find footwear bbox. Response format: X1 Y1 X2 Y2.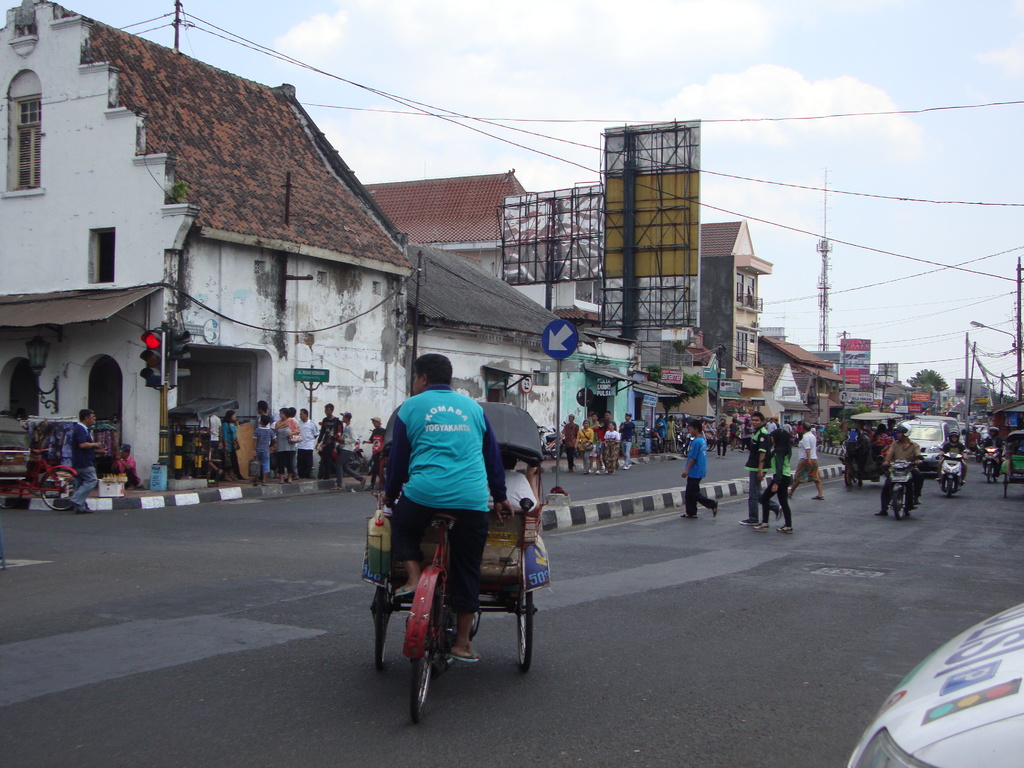
680 508 701 522.
